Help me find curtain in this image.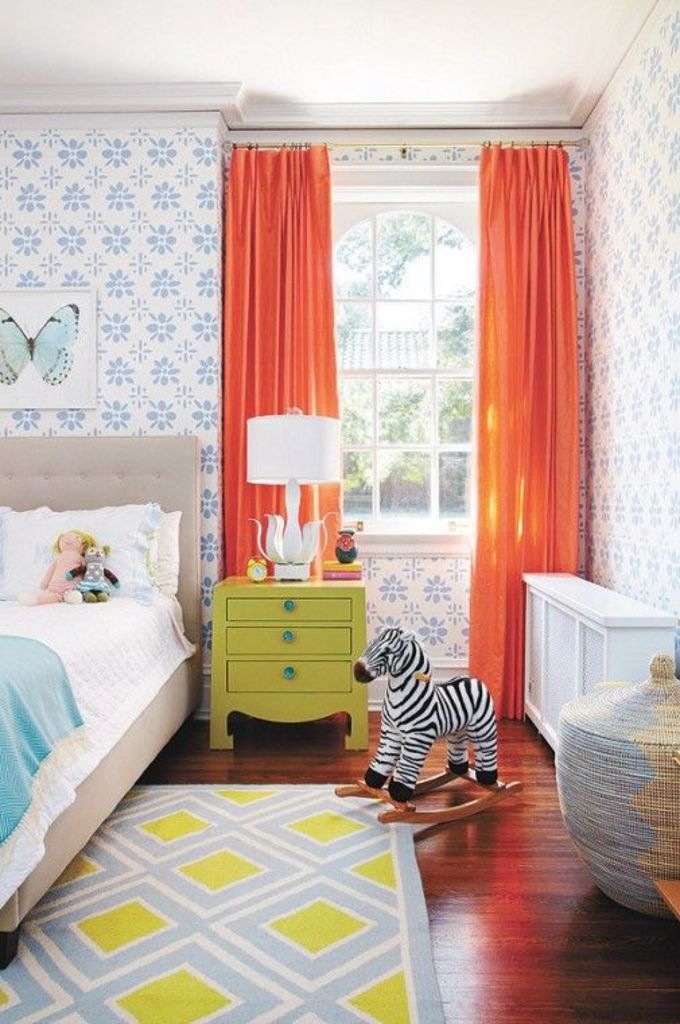
Found it: (x1=221, y1=140, x2=353, y2=582).
